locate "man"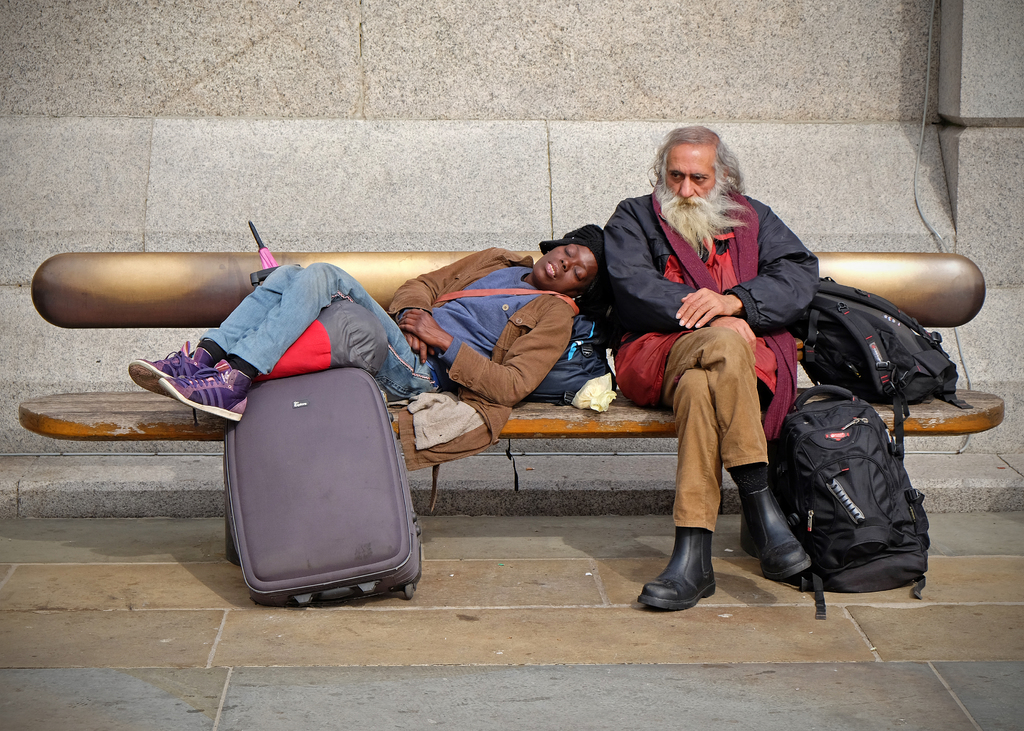
locate(127, 225, 612, 426)
